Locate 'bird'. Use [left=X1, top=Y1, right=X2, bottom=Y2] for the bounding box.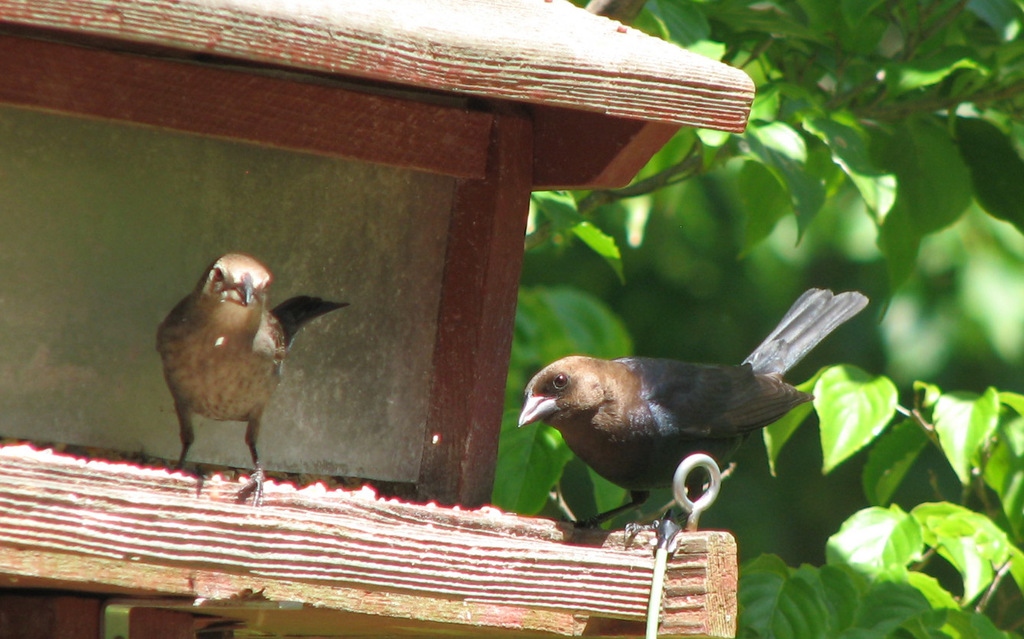
[left=148, top=253, right=347, bottom=501].
